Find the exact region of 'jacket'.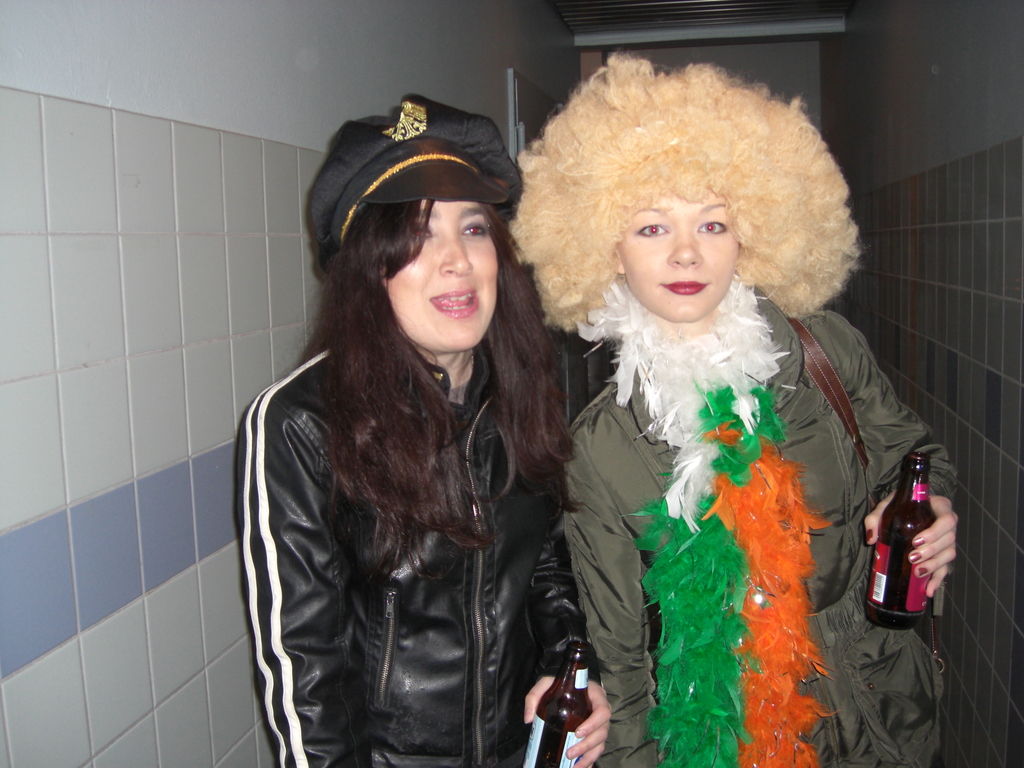
Exact region: <region>234, 253, 588, 736</region>.
